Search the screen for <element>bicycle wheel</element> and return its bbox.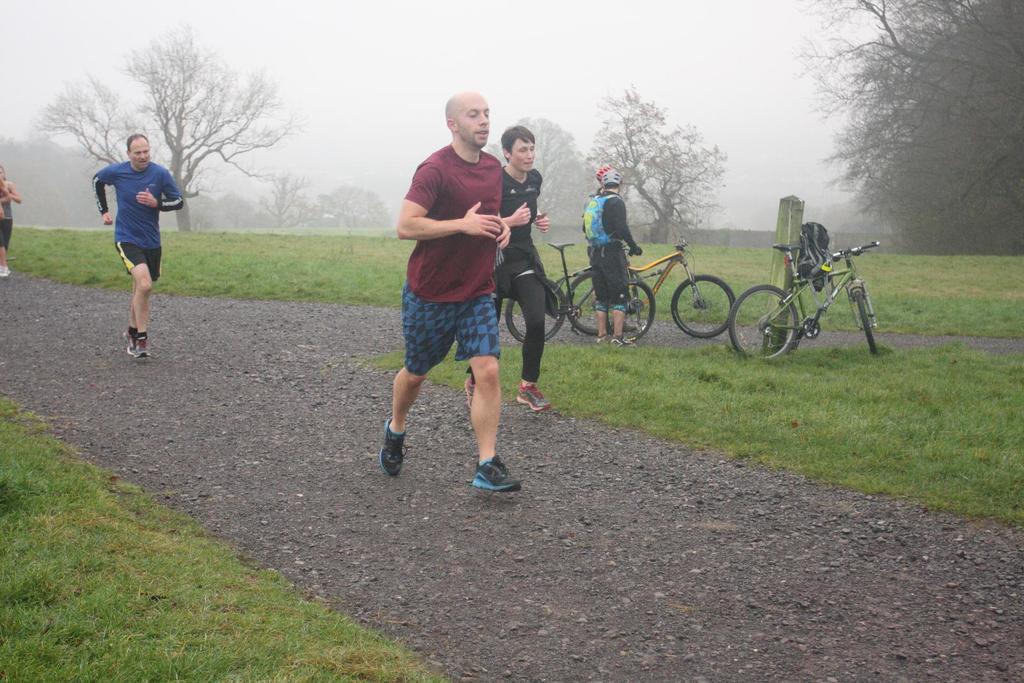
Found: BBox(851, 283, 880, 355).
